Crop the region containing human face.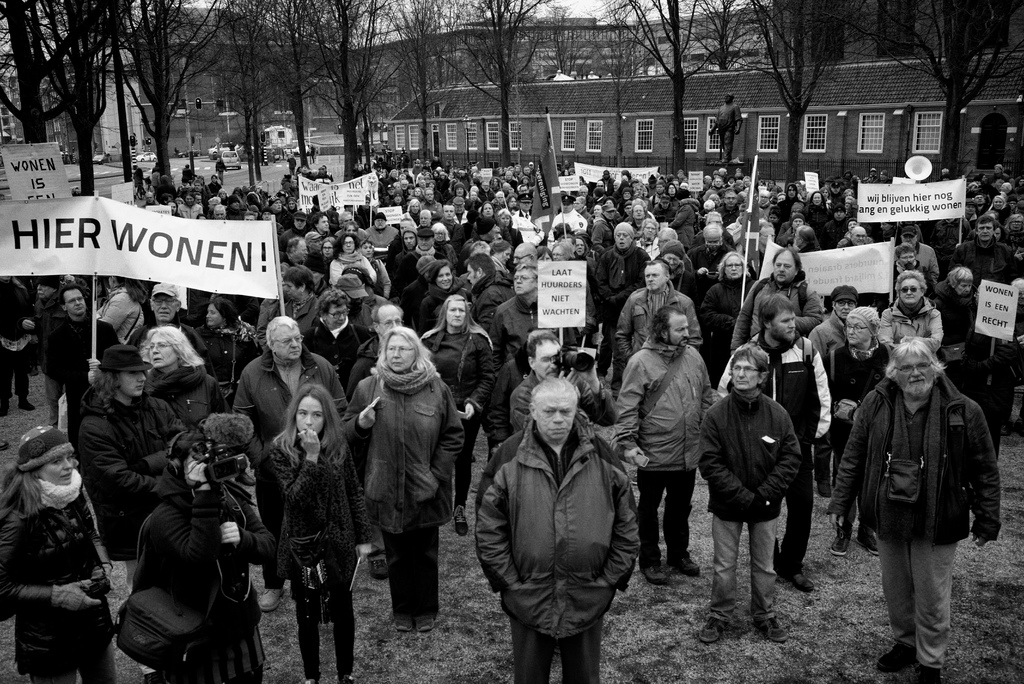
Crop region: 656/183/662/192.
